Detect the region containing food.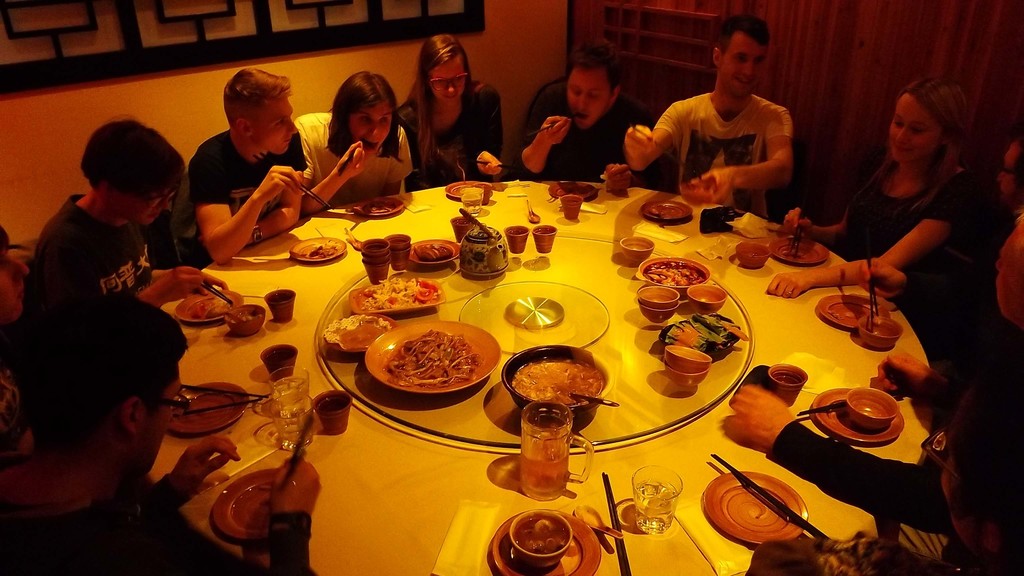
{"x1": 202, "y1": 295, "x2": 229, "y2": 320}.
